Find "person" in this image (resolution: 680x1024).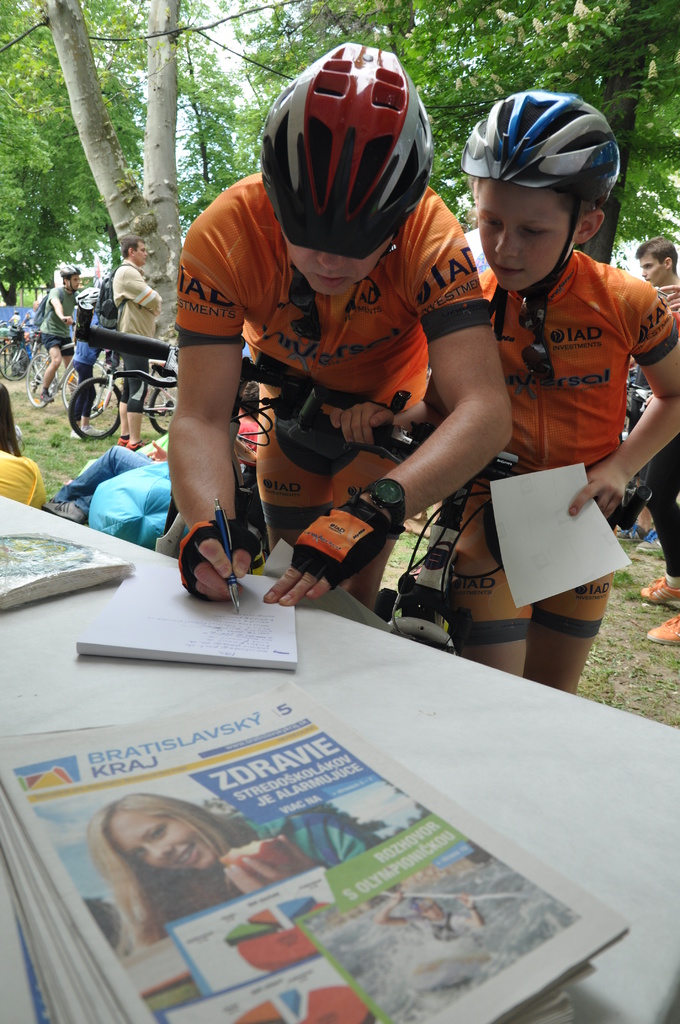
<bbox>44, 442, 154, 526</bbox>.
